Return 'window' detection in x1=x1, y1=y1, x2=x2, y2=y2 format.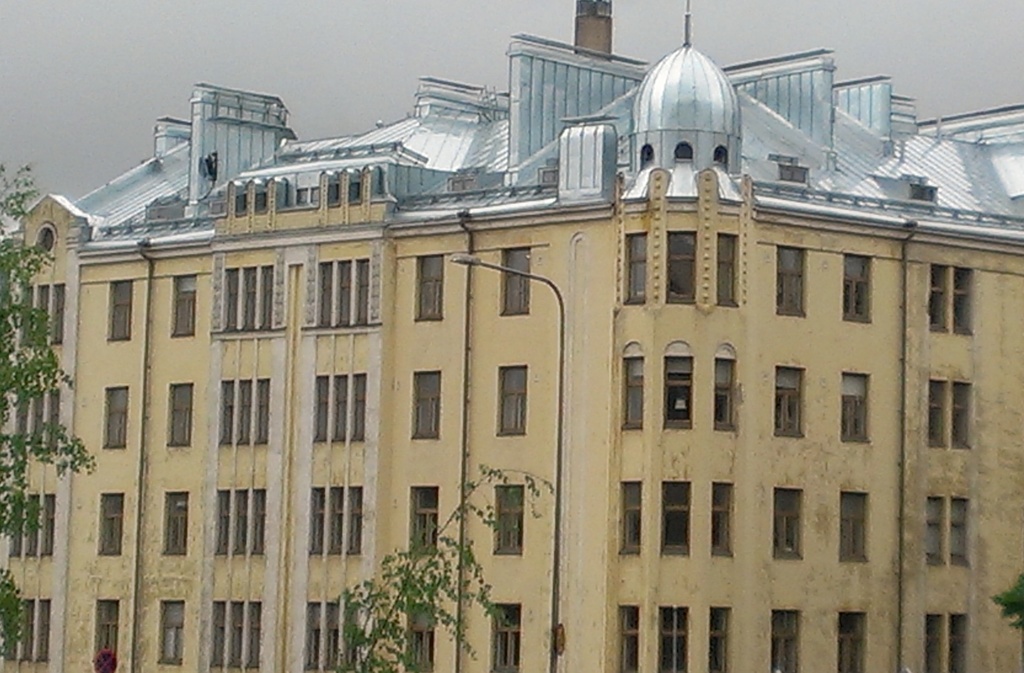
x1=408, y1=605, x2=432, y2=672.
